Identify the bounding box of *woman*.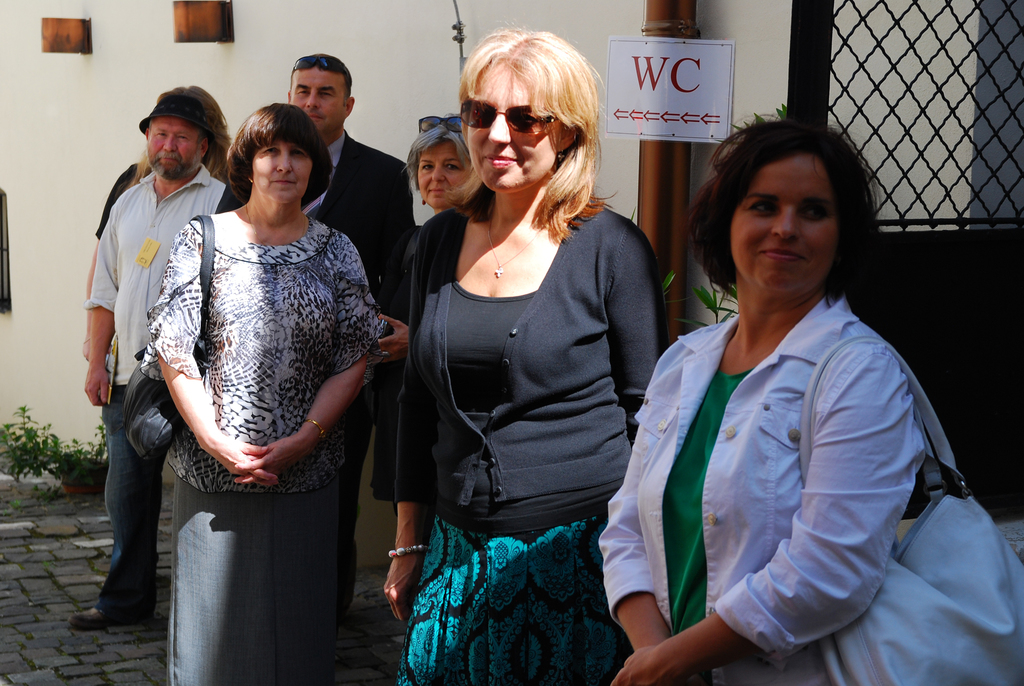
Rect(141, 98, 385, 685).
